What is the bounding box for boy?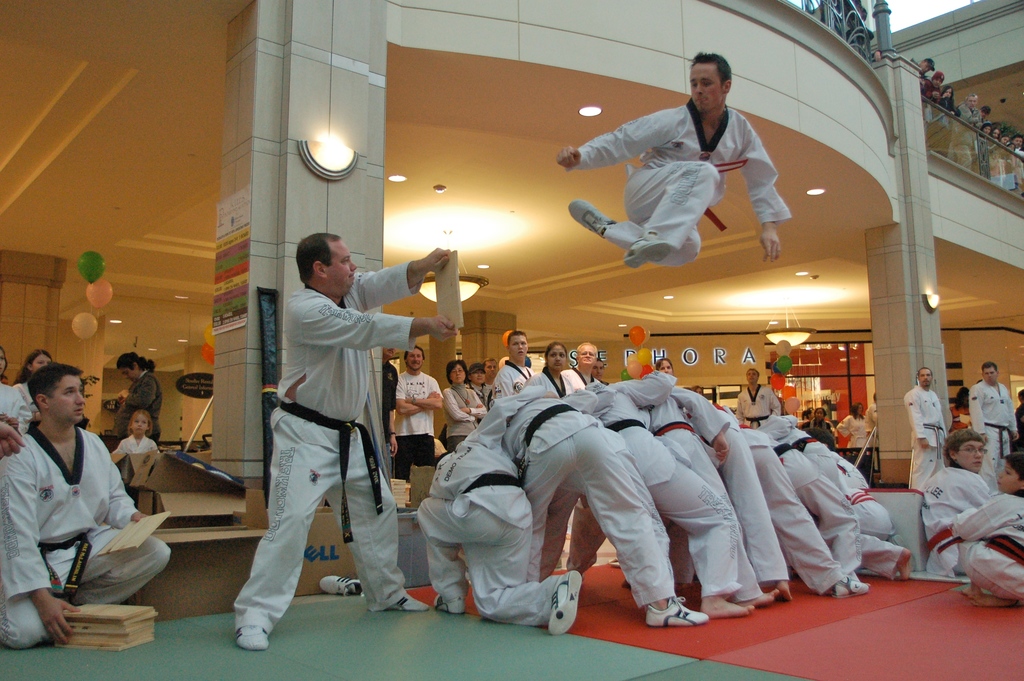
803:404:843:452.
